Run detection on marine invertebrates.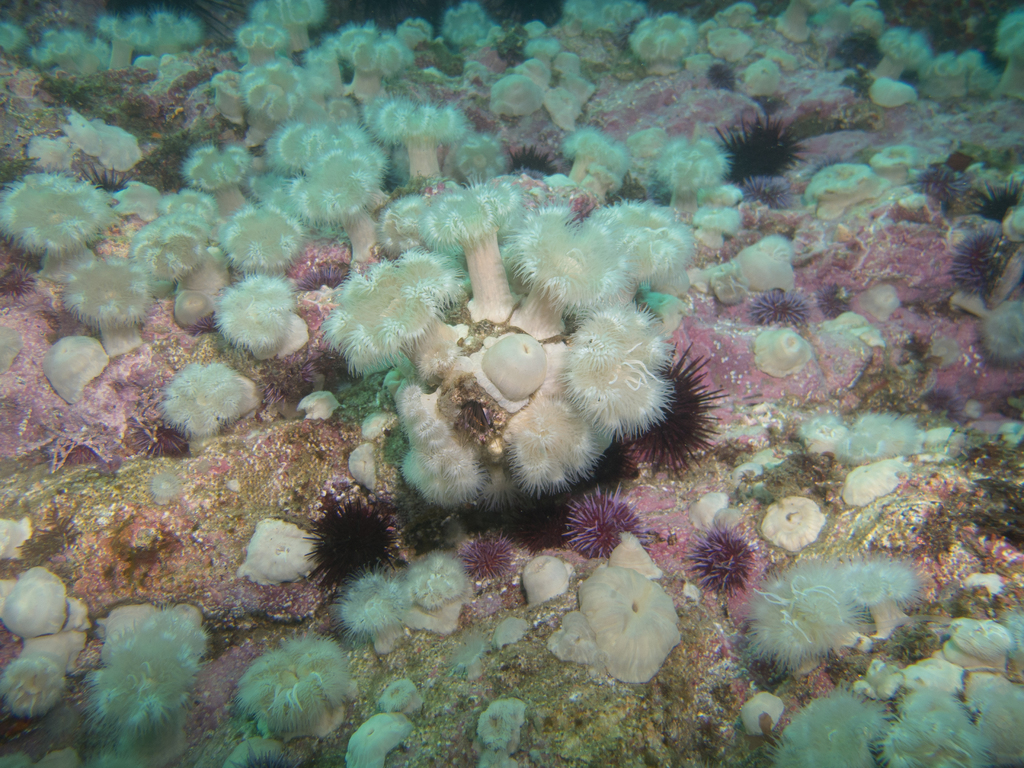
Result: bbox=(1, 161, 140, 282).
